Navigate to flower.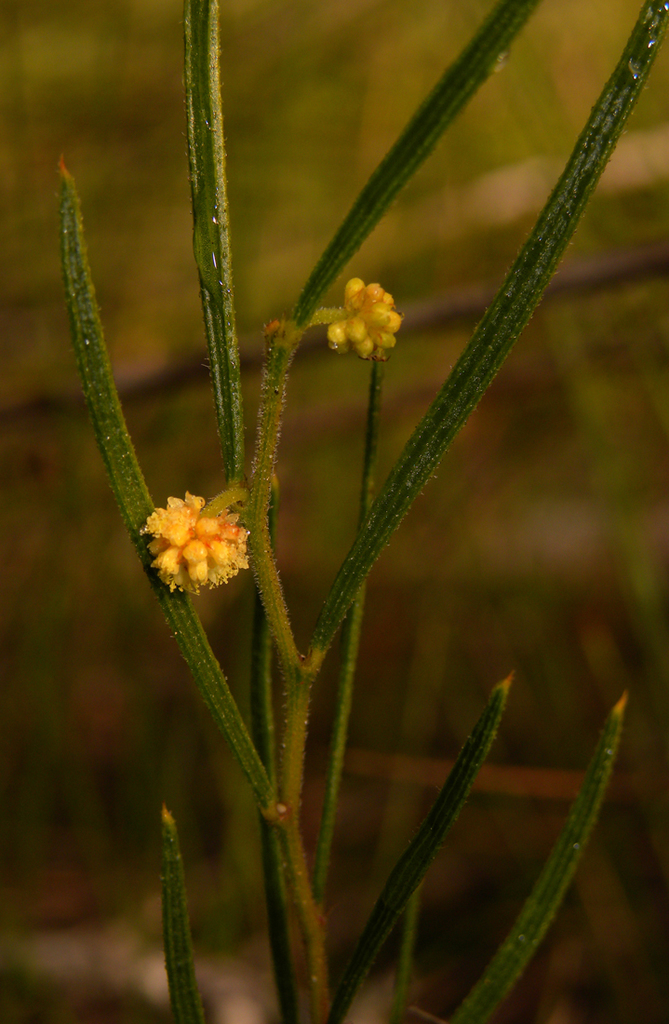
Navigation target: pyautogui.locateOnScreen(325, 273, 403, 368).
